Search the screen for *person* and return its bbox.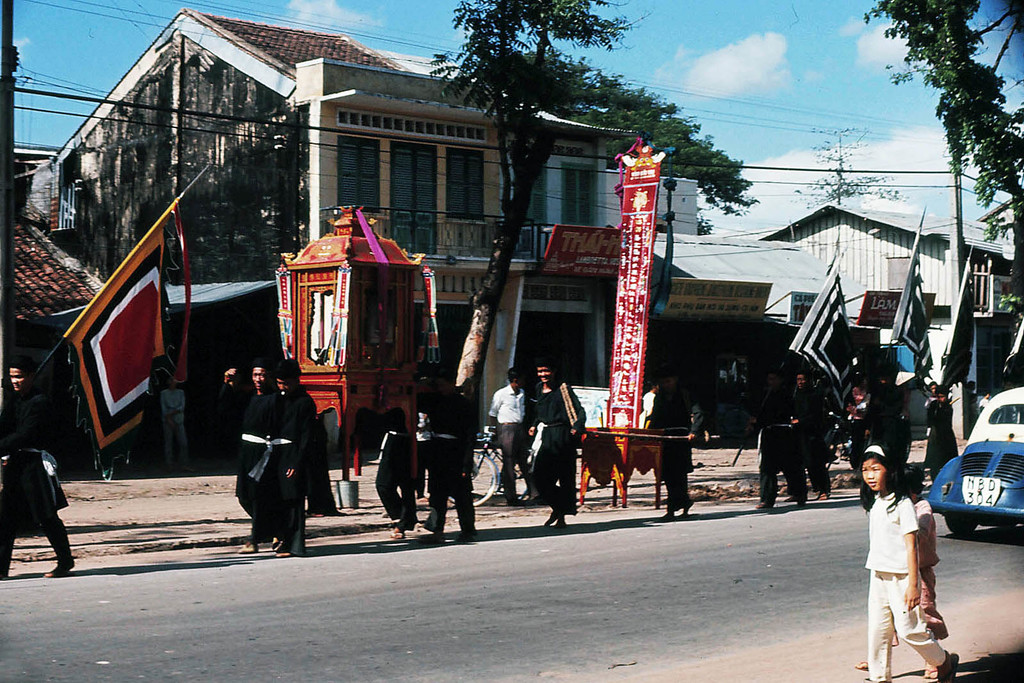
Found: 649, 365, 700, 533.
